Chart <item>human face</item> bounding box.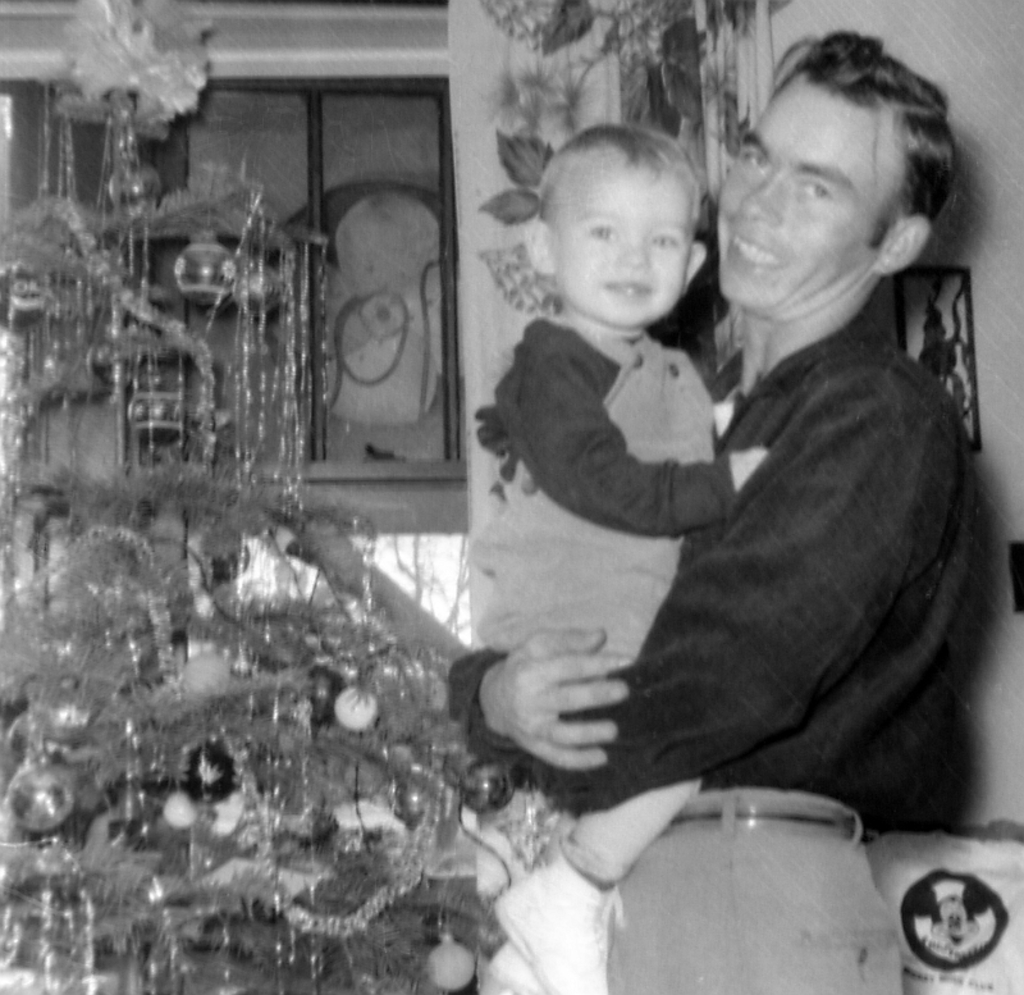
Charted: left=712, top=72, right=909, bottom=323.
